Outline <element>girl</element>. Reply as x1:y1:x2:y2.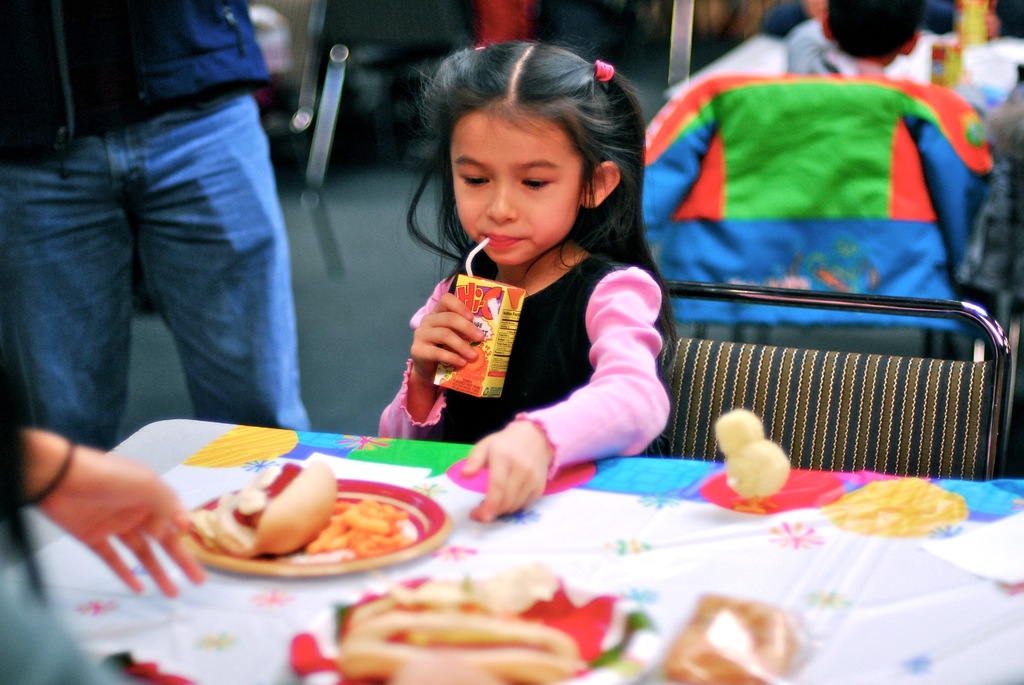
374:40:680:519.
